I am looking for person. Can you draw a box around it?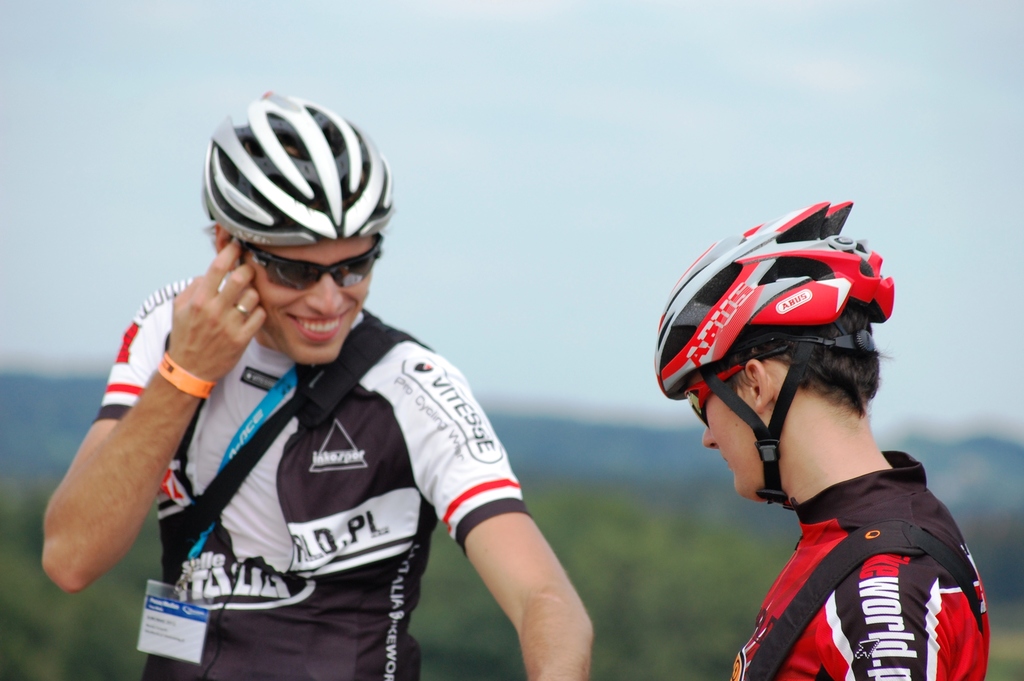
Sure, the bounding box is bbox=[42, 91, 591, 680].
